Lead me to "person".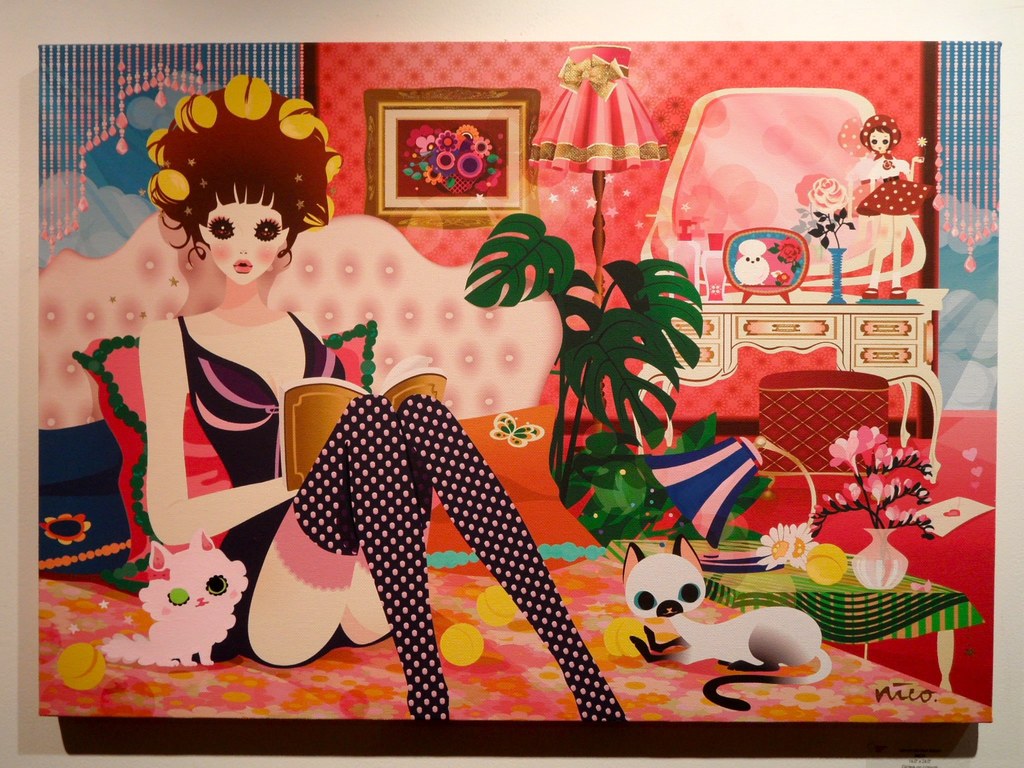
Lead to <box>163,175,528,688</box>.
